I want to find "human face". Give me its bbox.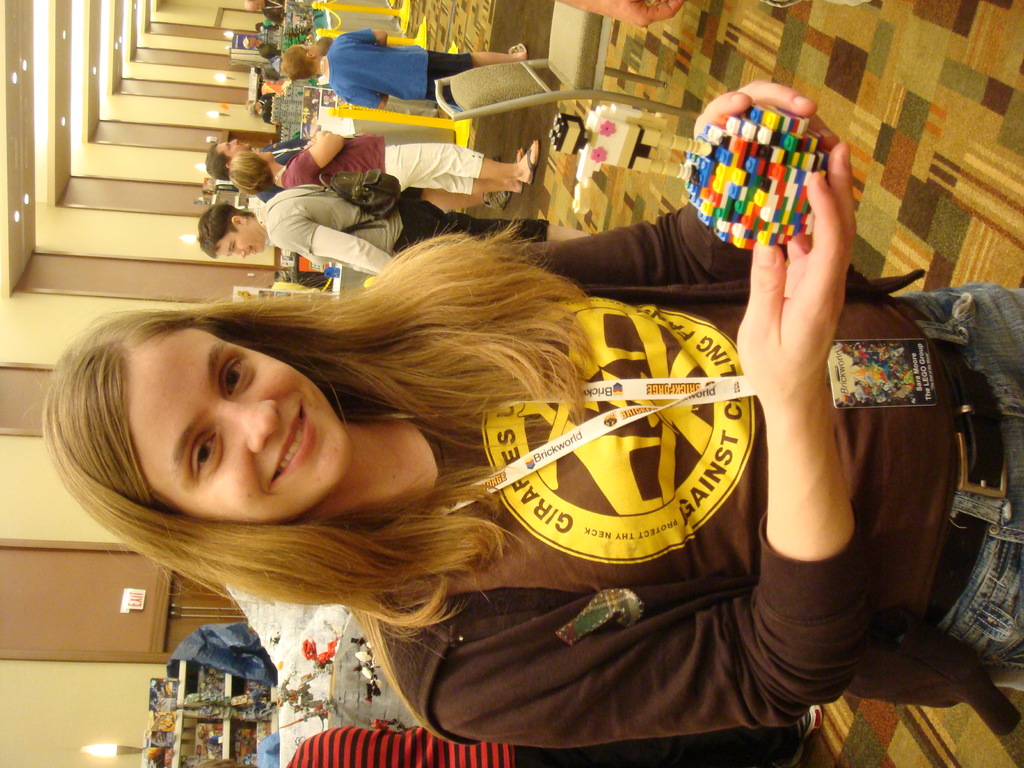
<region>221, 225, 269, 258</region>.
